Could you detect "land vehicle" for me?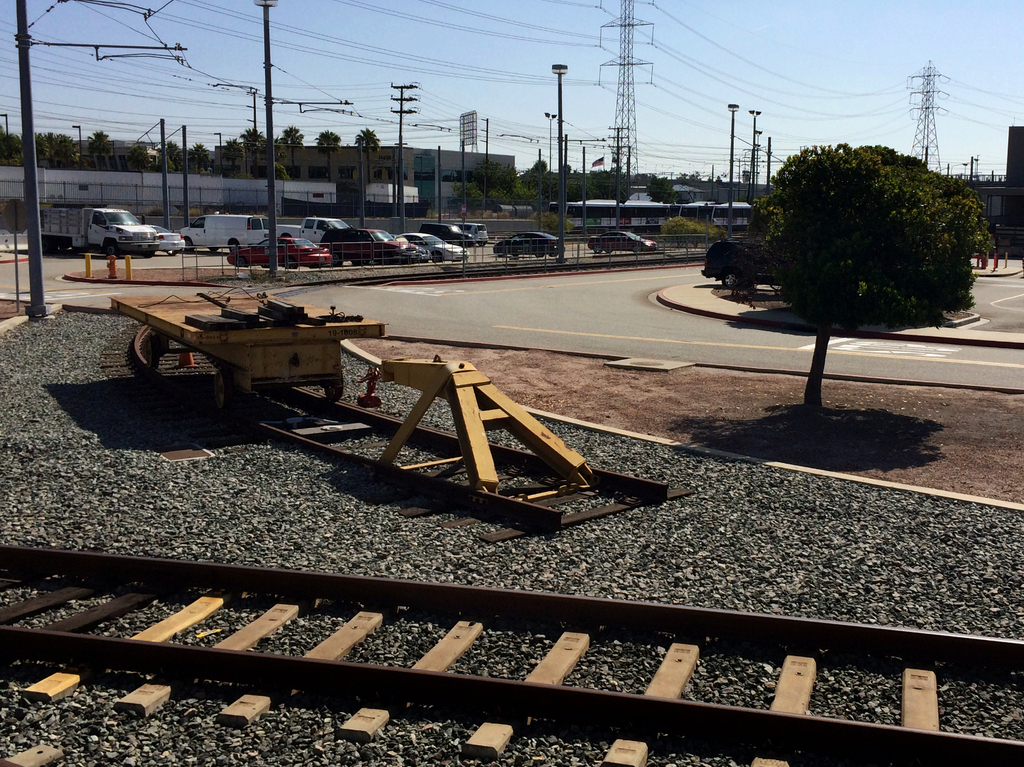
Detection result: pyautogui.locateOnScreen(231, 238, 333, 270).
